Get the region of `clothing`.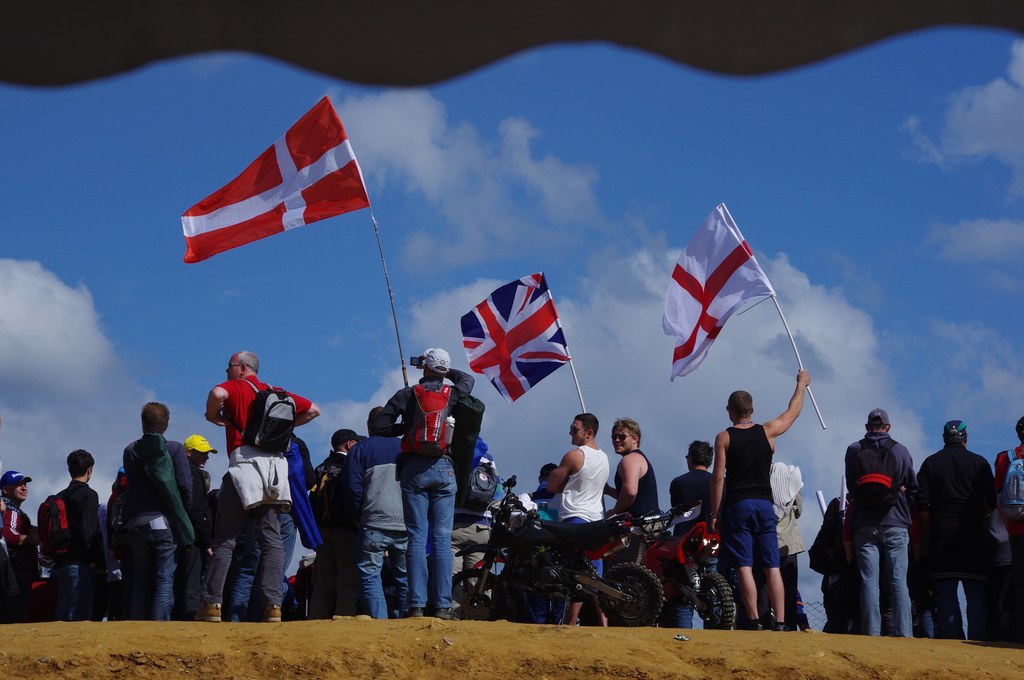
rect(335, 432, 410, 614).
